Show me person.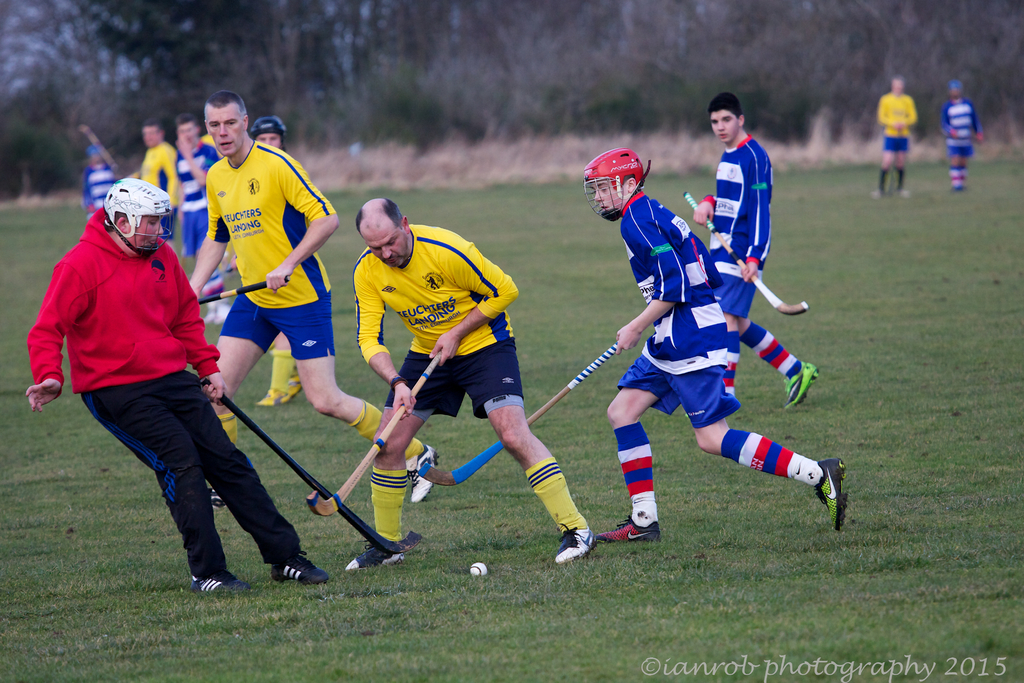
person is here: 340, 194, 600, 572.
